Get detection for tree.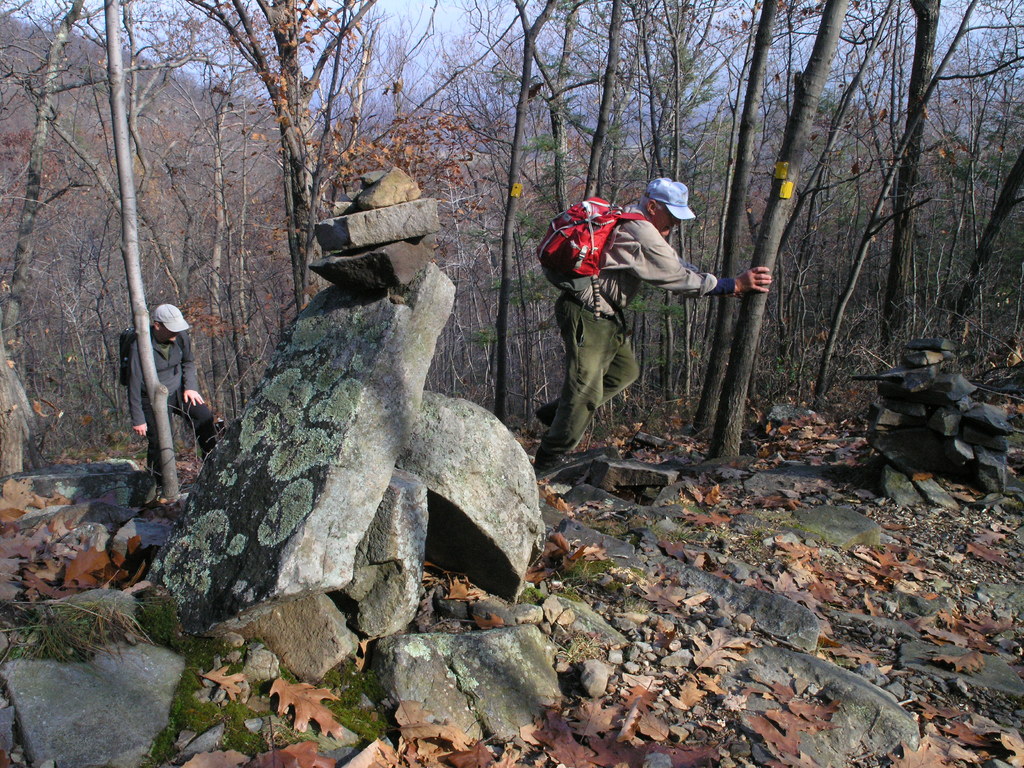
Detection: crop(814, 0, 994, 410).
